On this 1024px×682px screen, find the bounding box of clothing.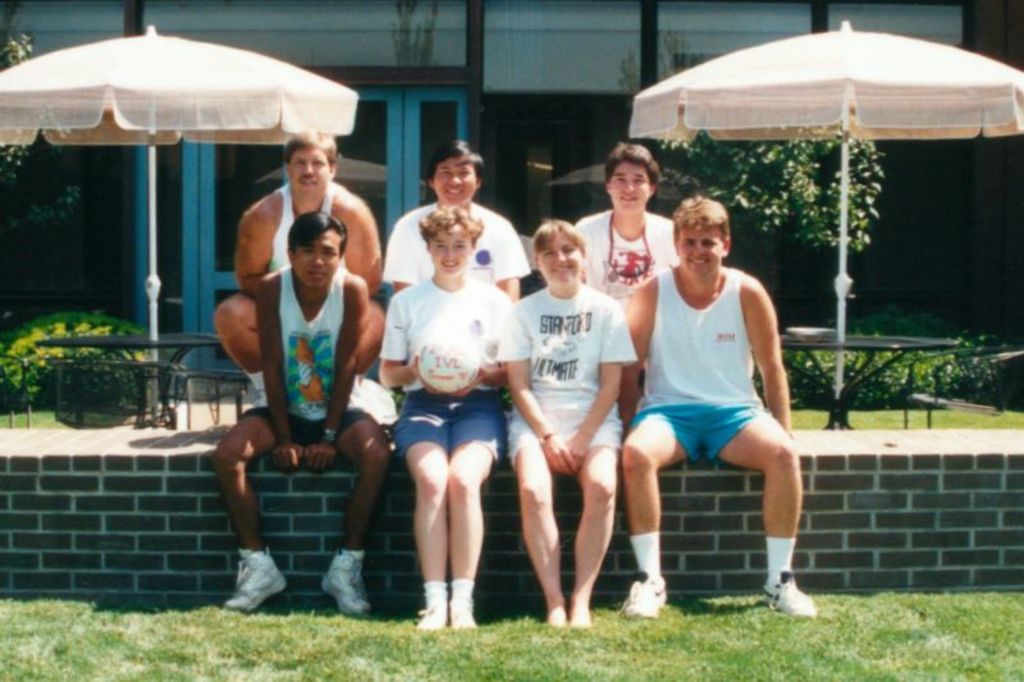
Bounding box: bbox(572, 212, 675, 320).
